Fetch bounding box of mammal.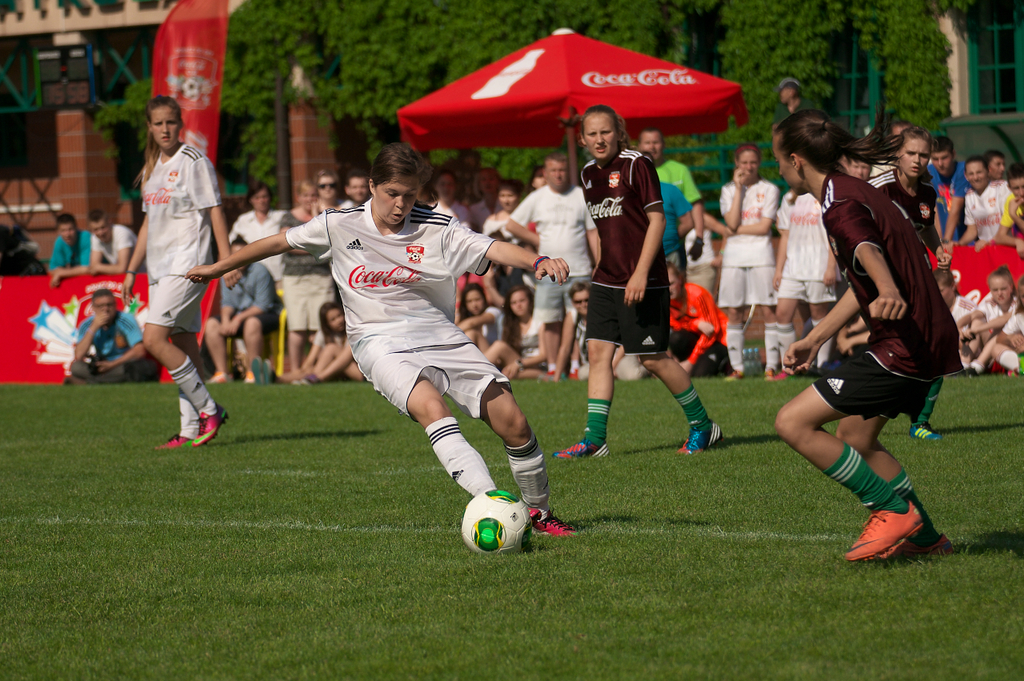
Bbox: <bbox>483, 288, 549, 380</bbox>.
